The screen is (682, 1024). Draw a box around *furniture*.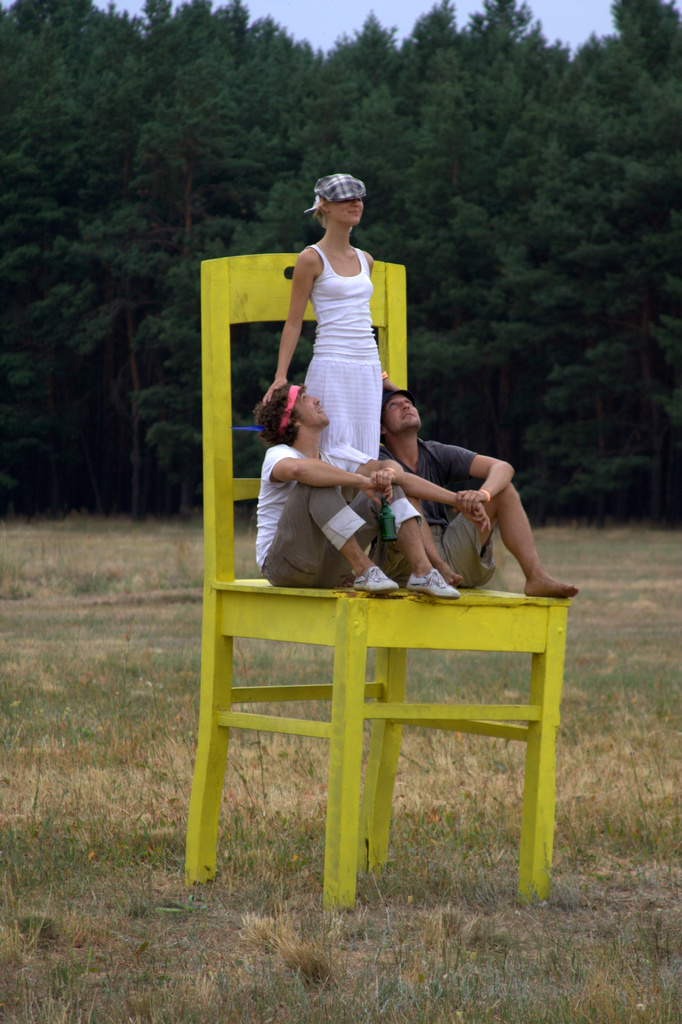
bbox=[179, 251, 575, 903].
